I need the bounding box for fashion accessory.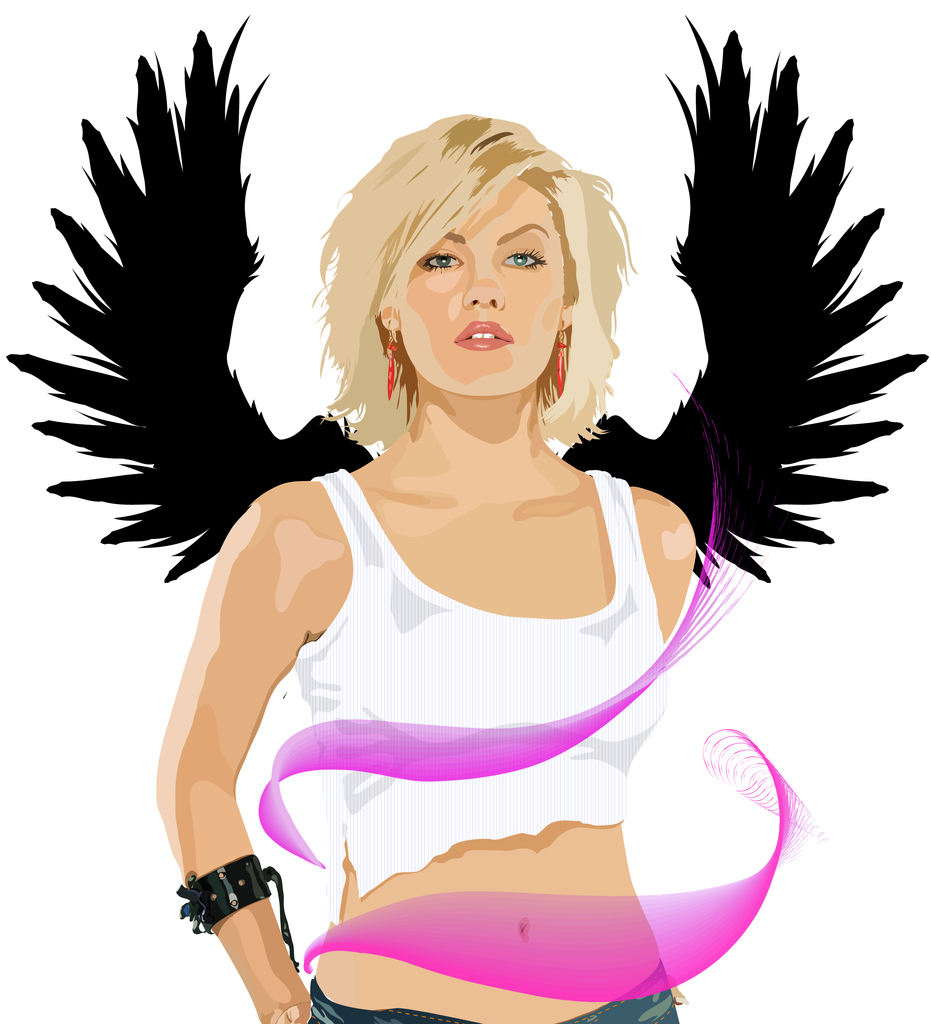
Here it is: box(551, 318, 570, 400).
